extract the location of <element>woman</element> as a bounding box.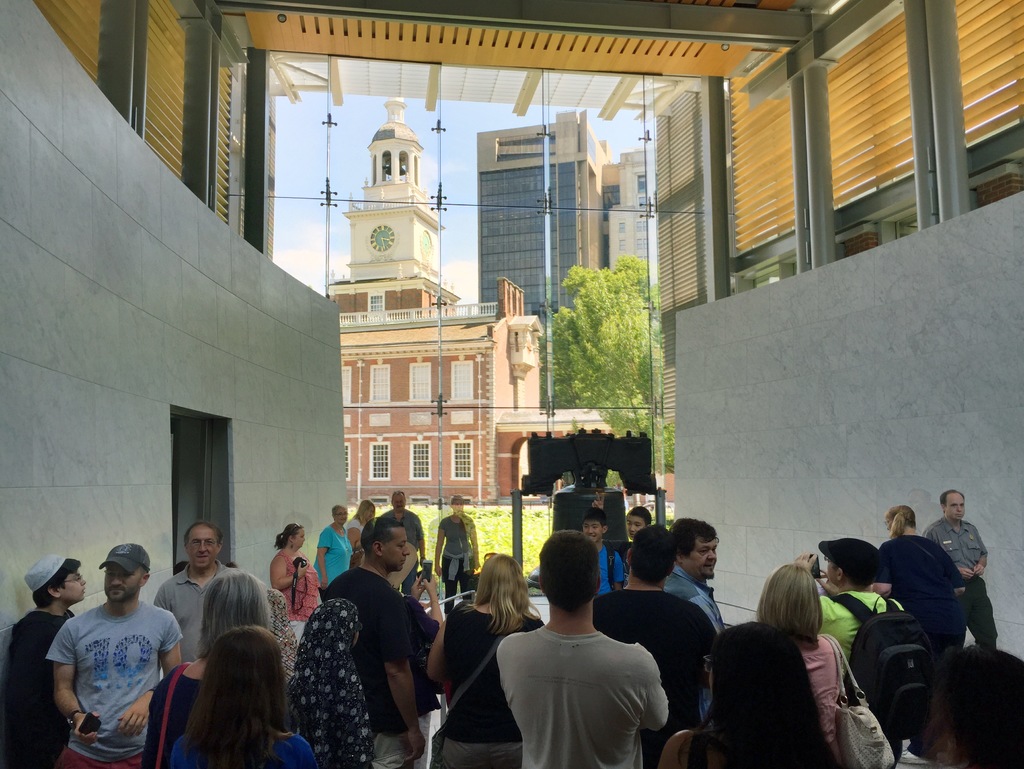
{"left": 143, "top": 556, "right": 271, "bottom": 768}.
